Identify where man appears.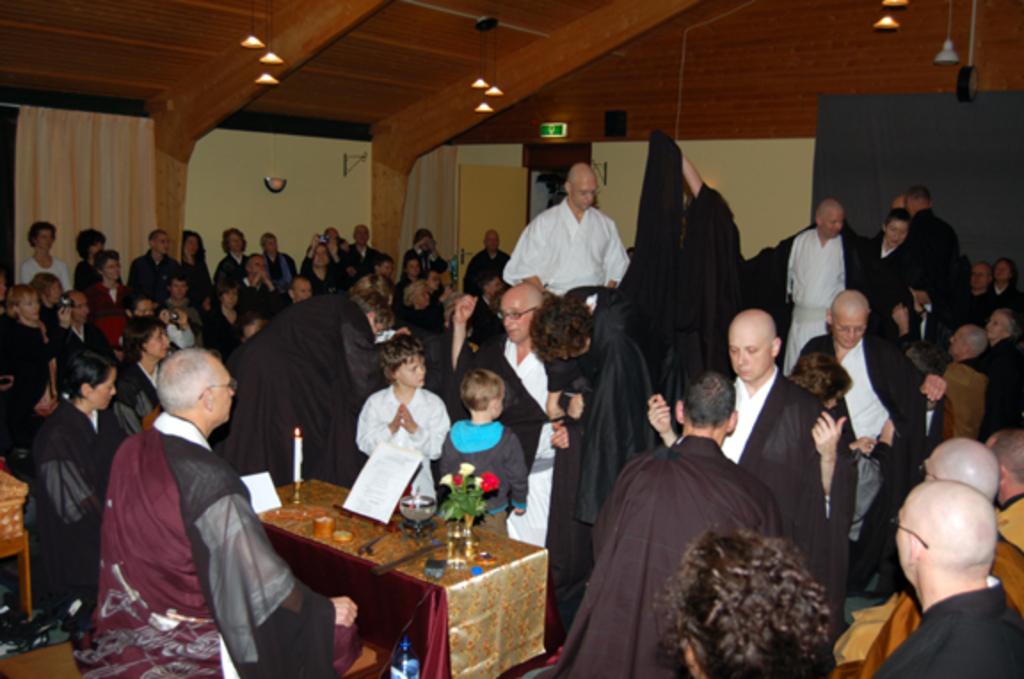
Appears at 199 284 249 348.
